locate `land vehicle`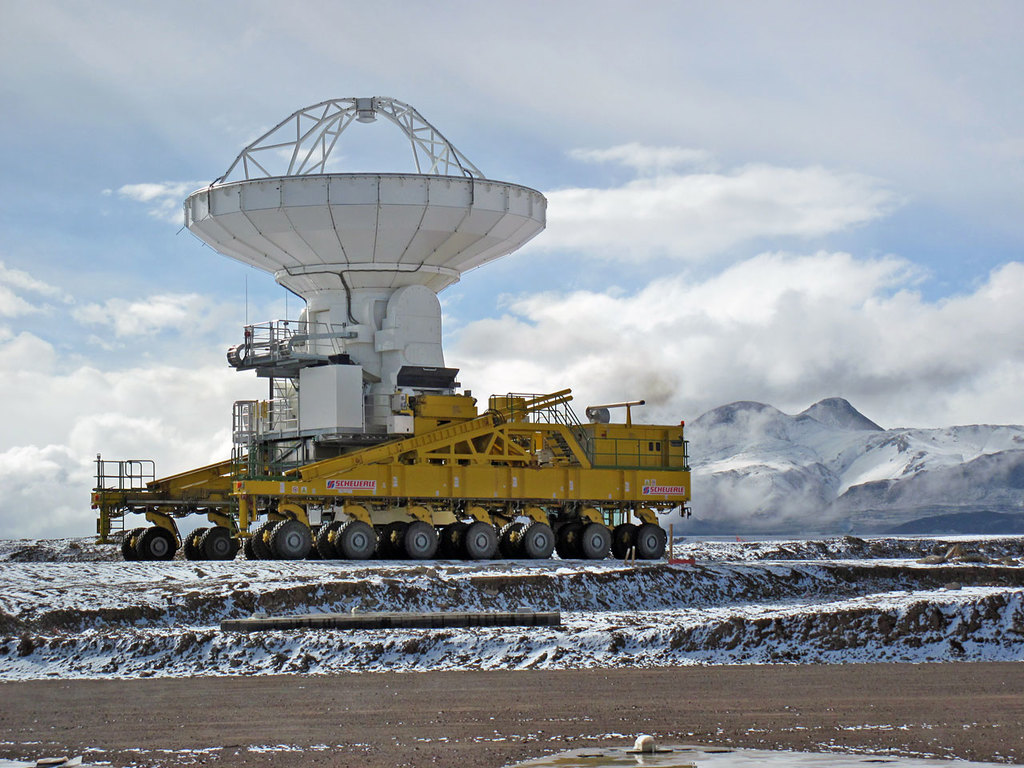
x1=83, y1=382, x2=685, y2=562
